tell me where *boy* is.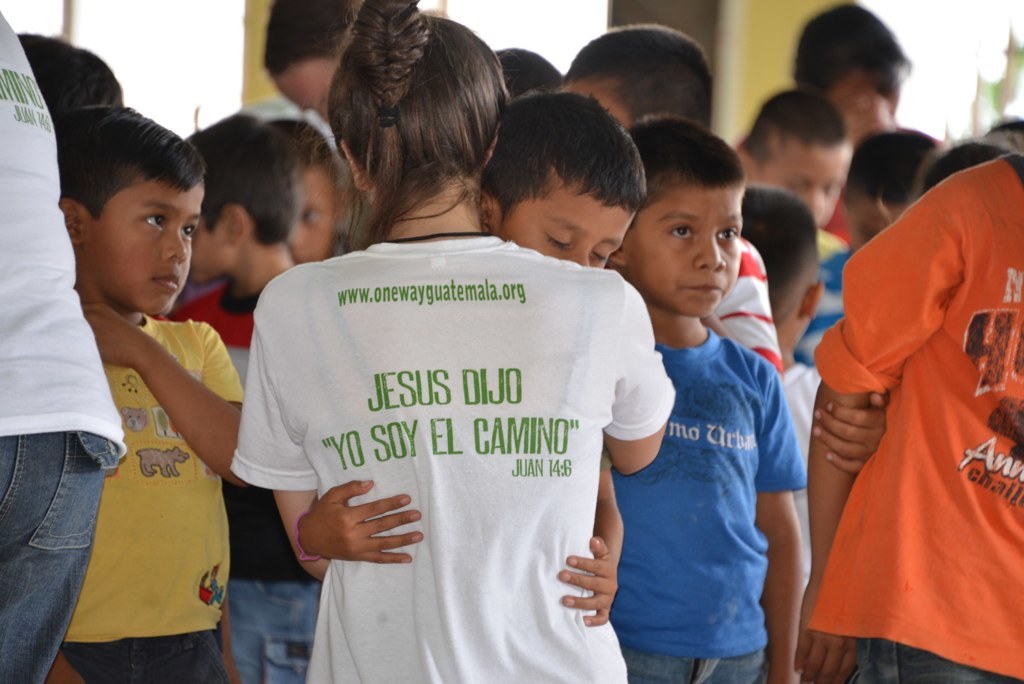
*boy* is at <bbox>575, 131, 811, 683</bbox>.
